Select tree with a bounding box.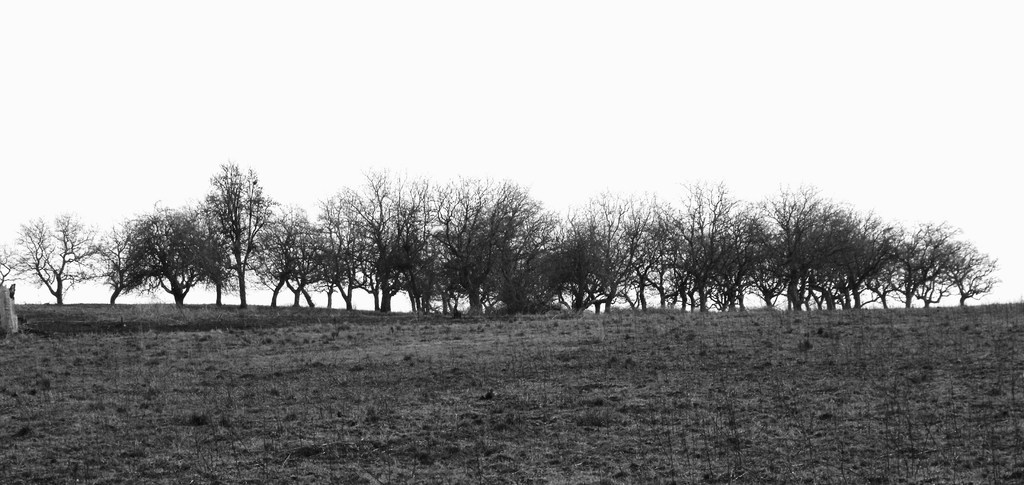
BBox(682, 200, 746, 314).
